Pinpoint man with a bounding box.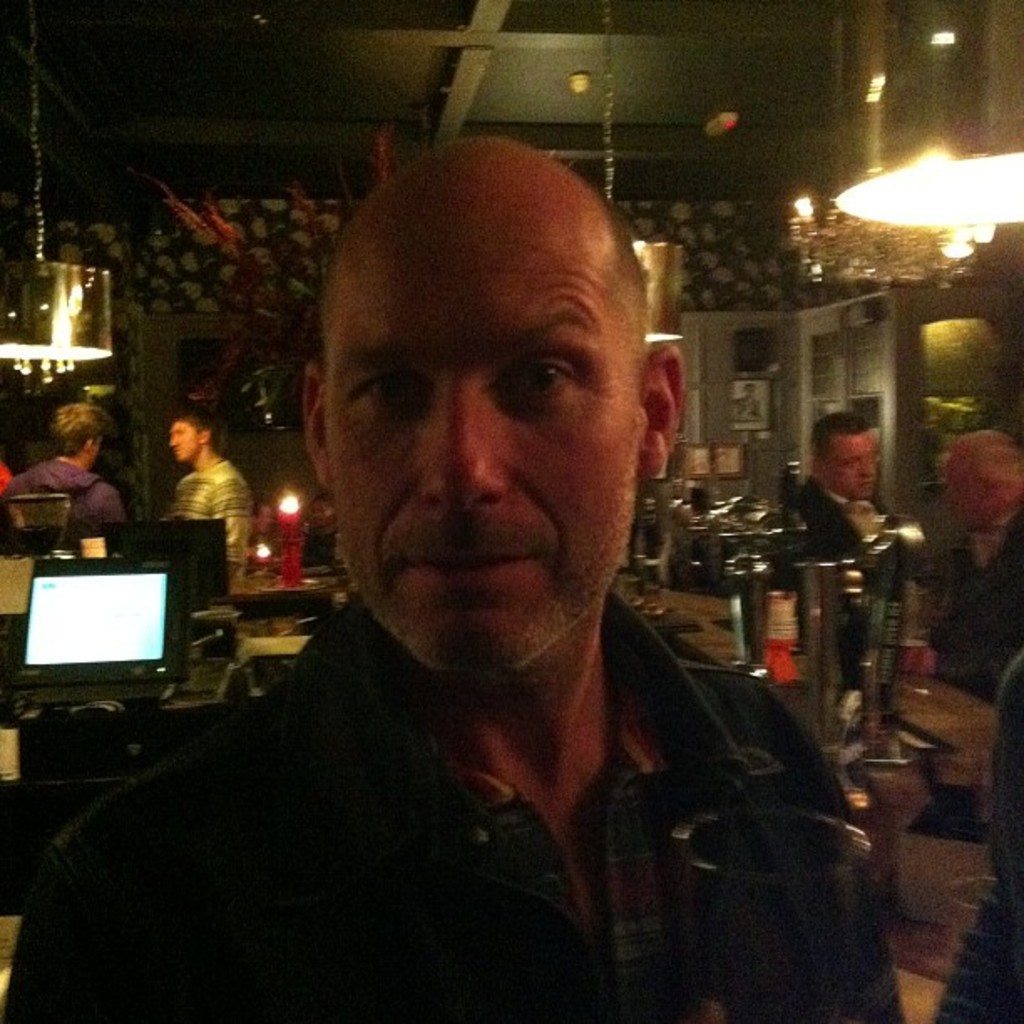
<region>251, 494, 278, 571</region>.
